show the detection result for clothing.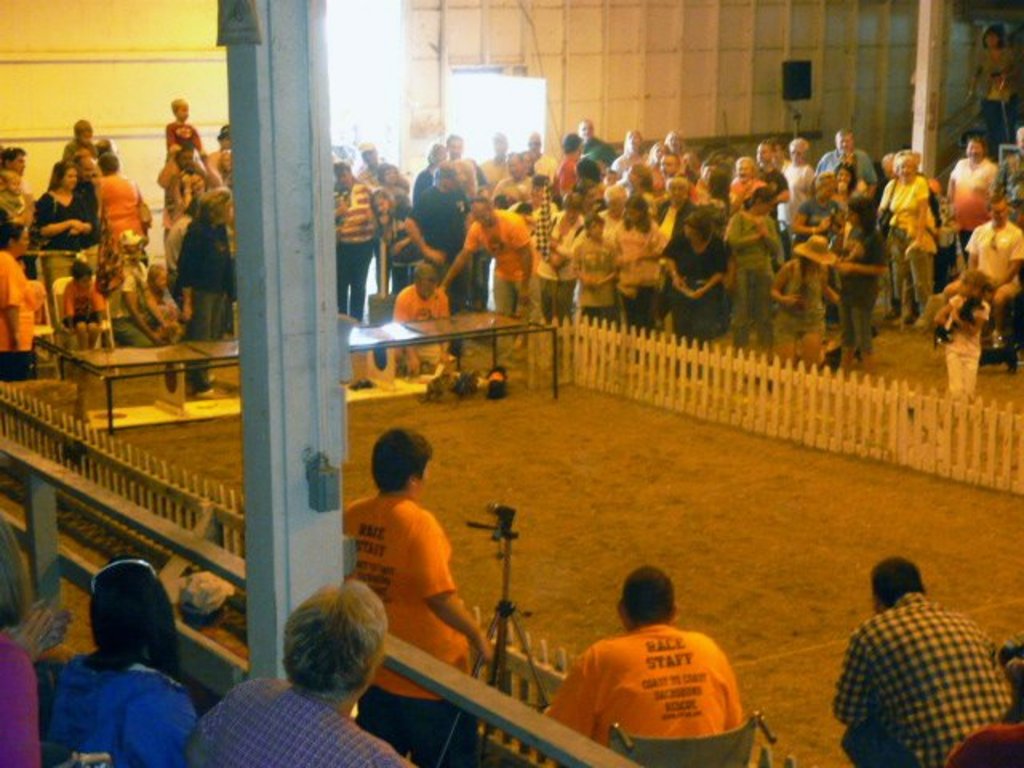
bbox=[822, 589, 1022, 766].
